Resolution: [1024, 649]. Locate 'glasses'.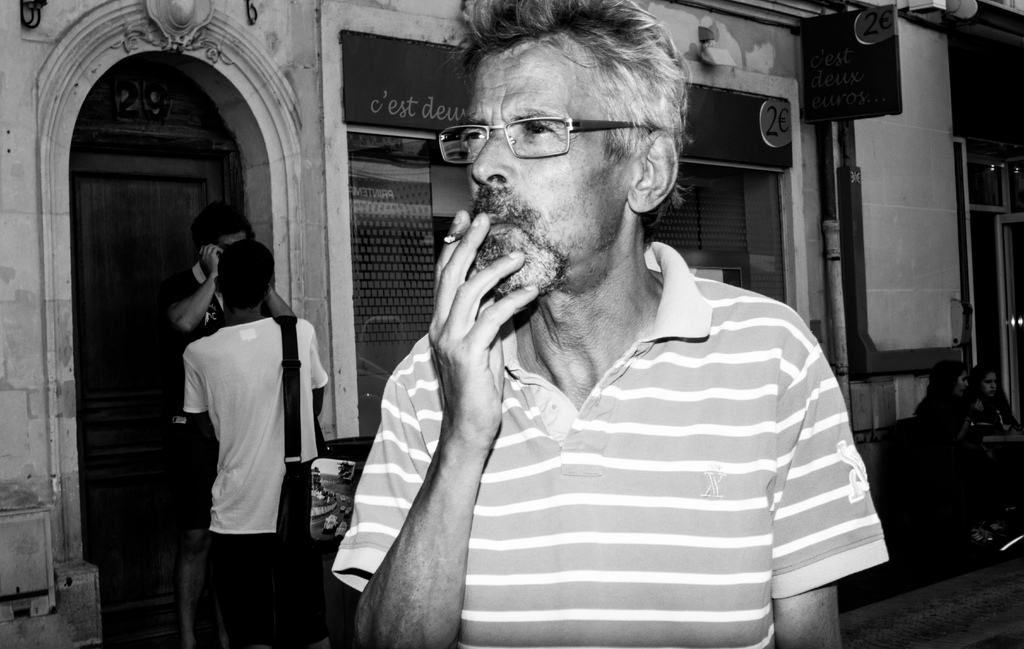
[435,115,658,169].
